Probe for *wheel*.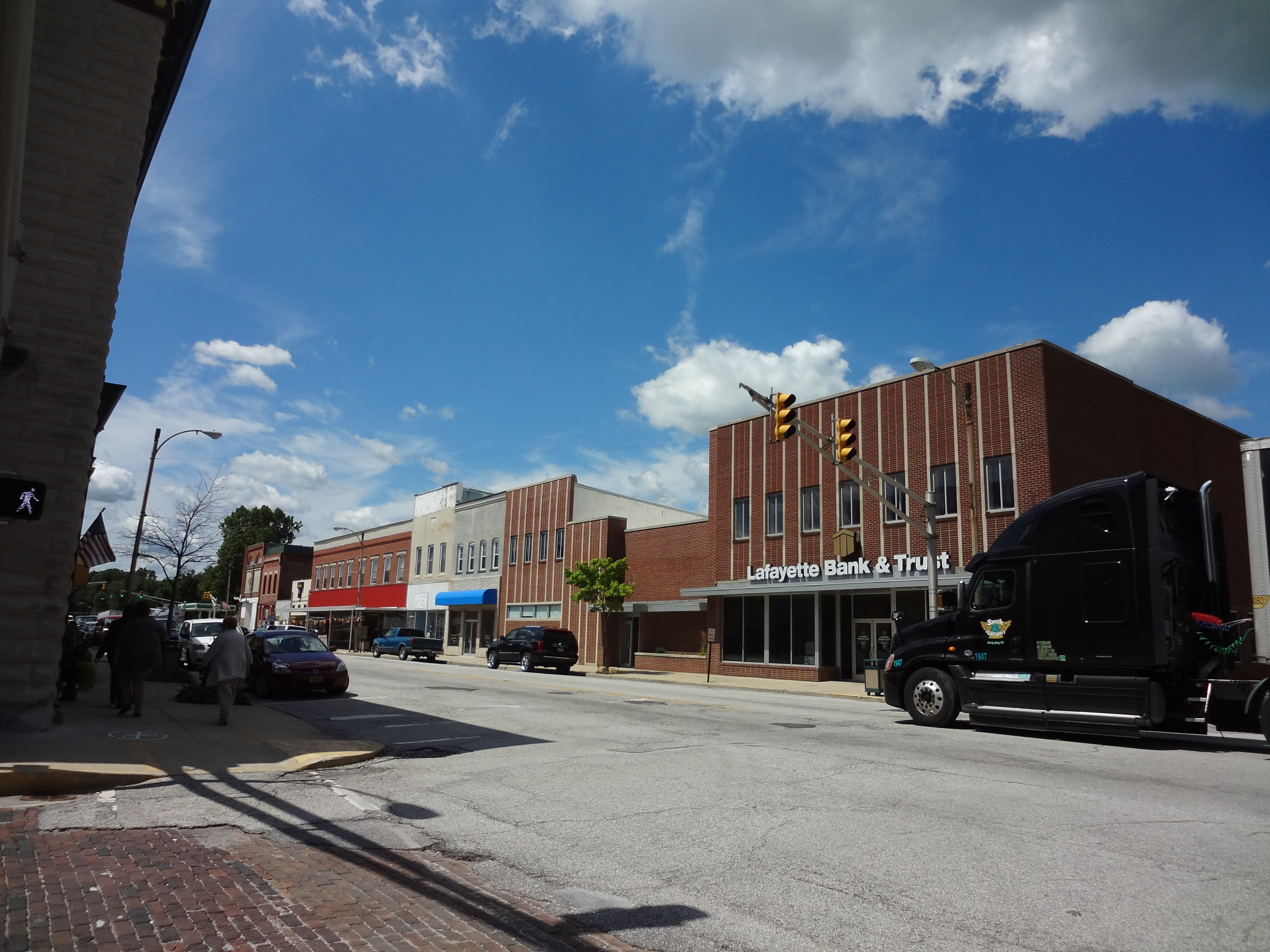
Probe result: detection(134, 180, 138, 184).
